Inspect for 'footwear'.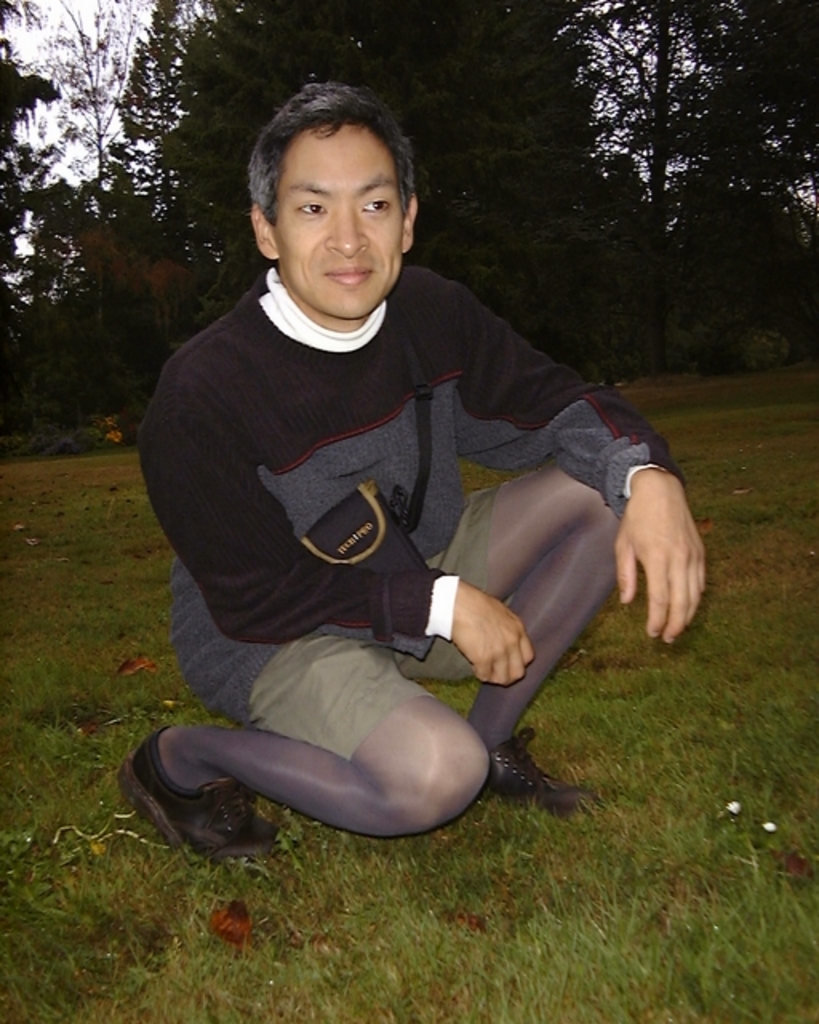
Inspection: region(488, 731, 598, 822).
